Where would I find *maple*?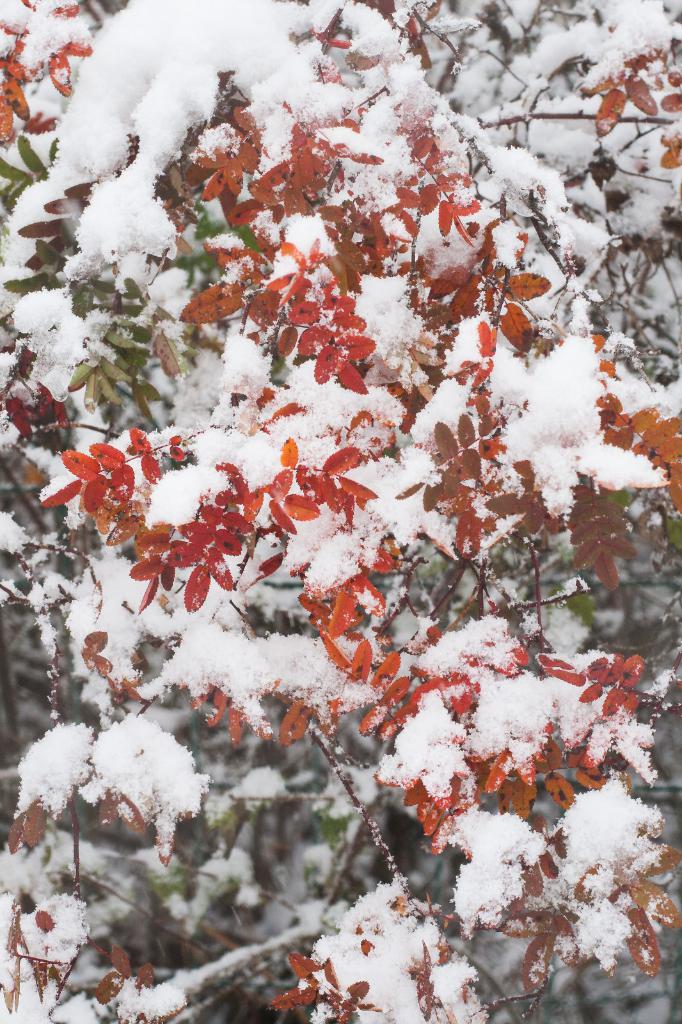
At 5 0 681 1023.
